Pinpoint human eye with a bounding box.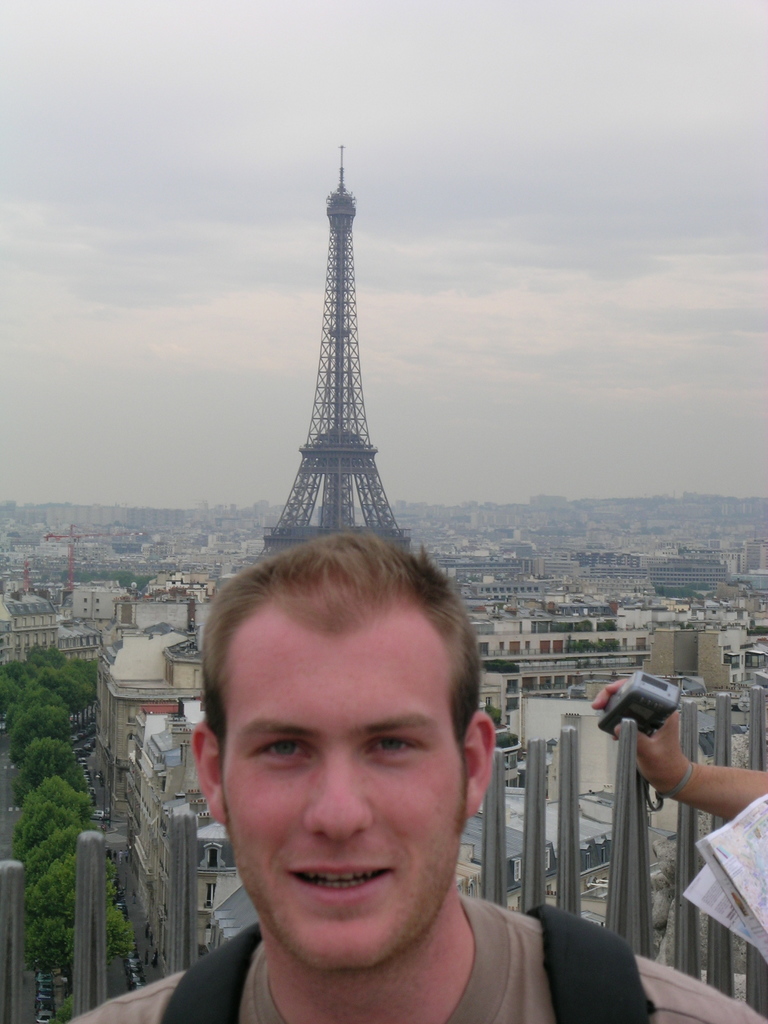
box=[251, 732, 316, 767].
